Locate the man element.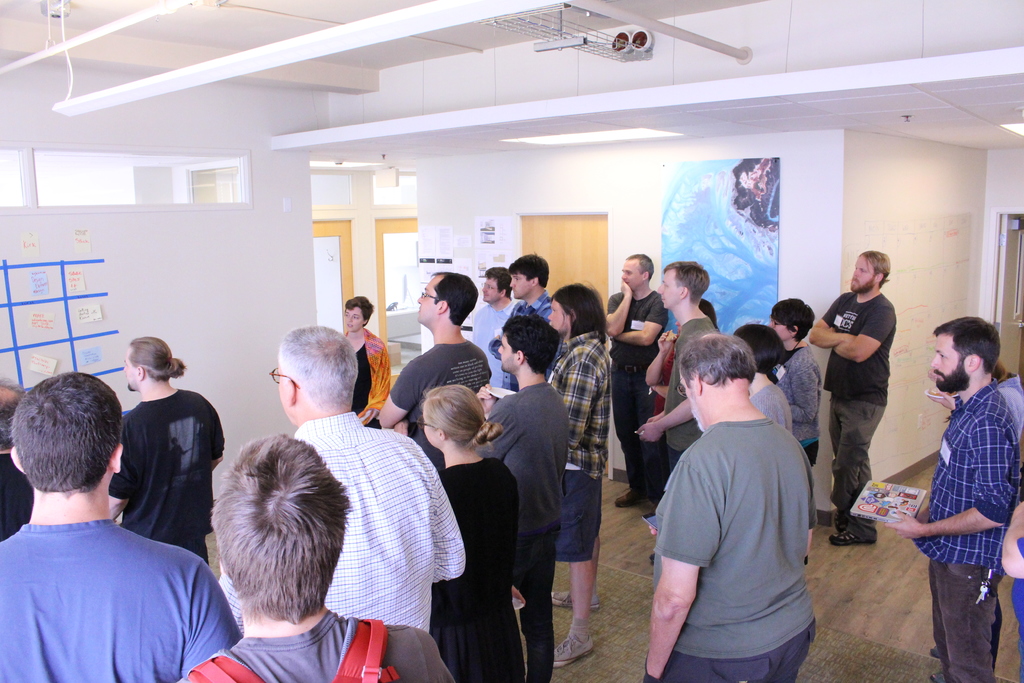
Element bbox: box(109, 333, 225, 564).
